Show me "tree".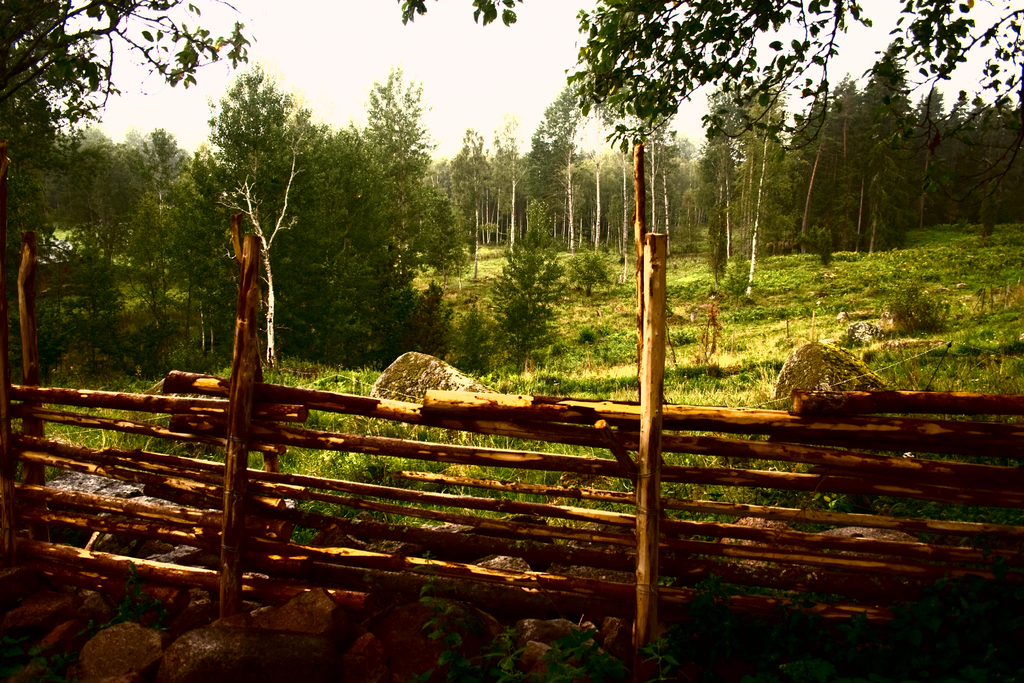
"tree" is here: 573:13:884:310.
